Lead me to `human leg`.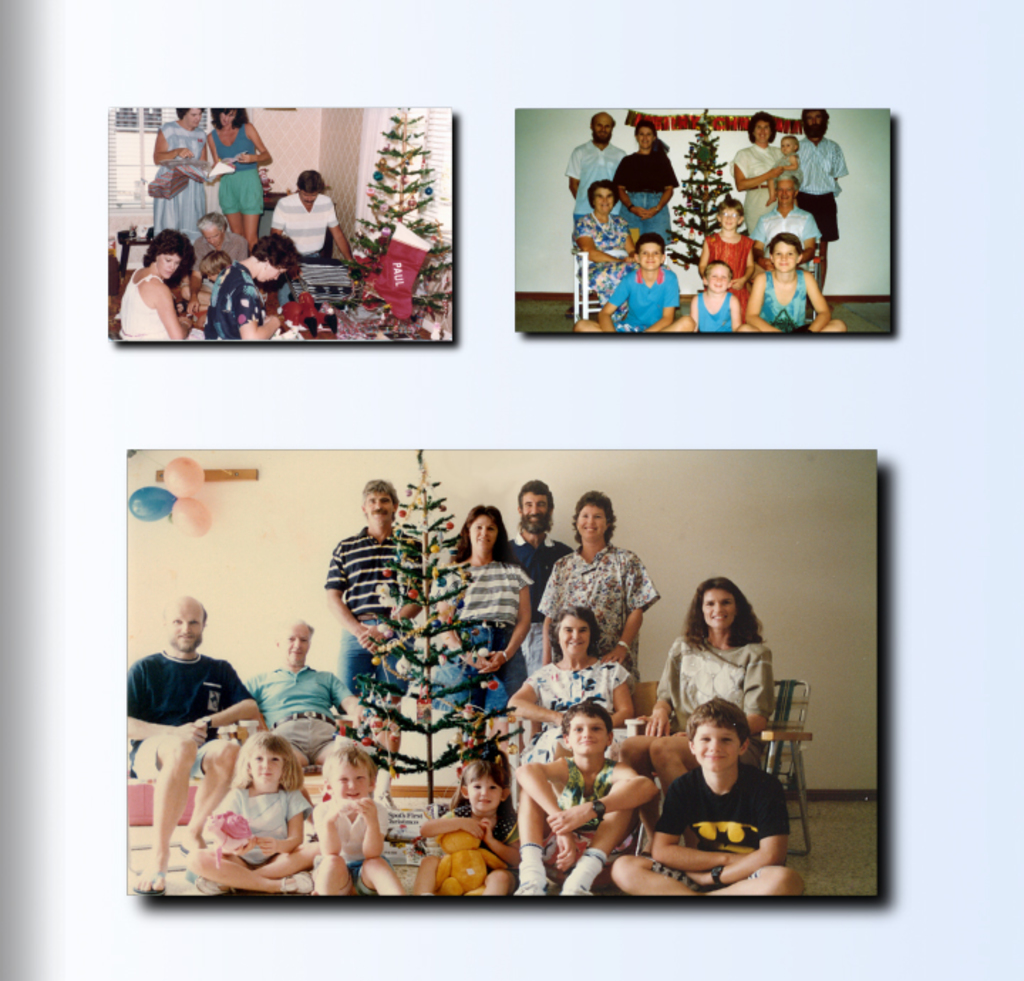
Lead to bbox=[176, 738, 239, 853].
